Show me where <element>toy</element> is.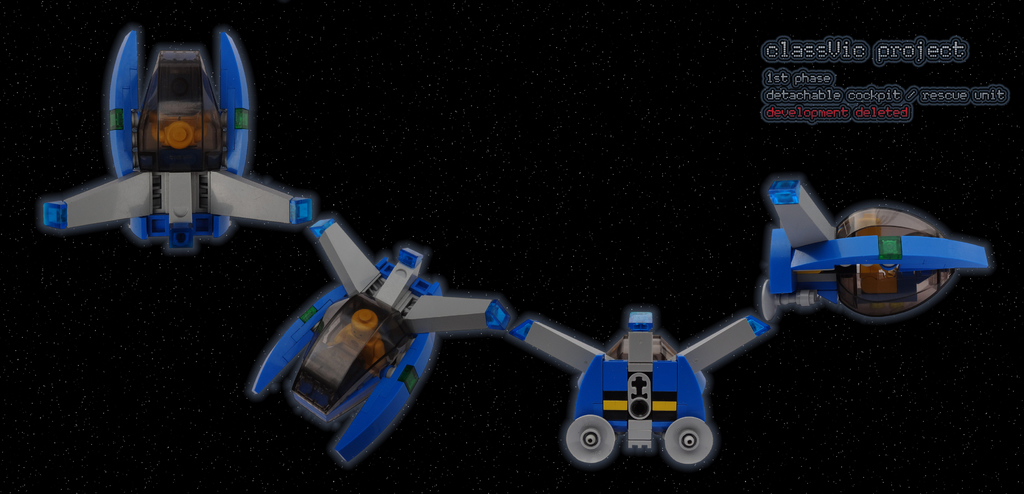
<element>toy</element> is at (49,49,875,438).
